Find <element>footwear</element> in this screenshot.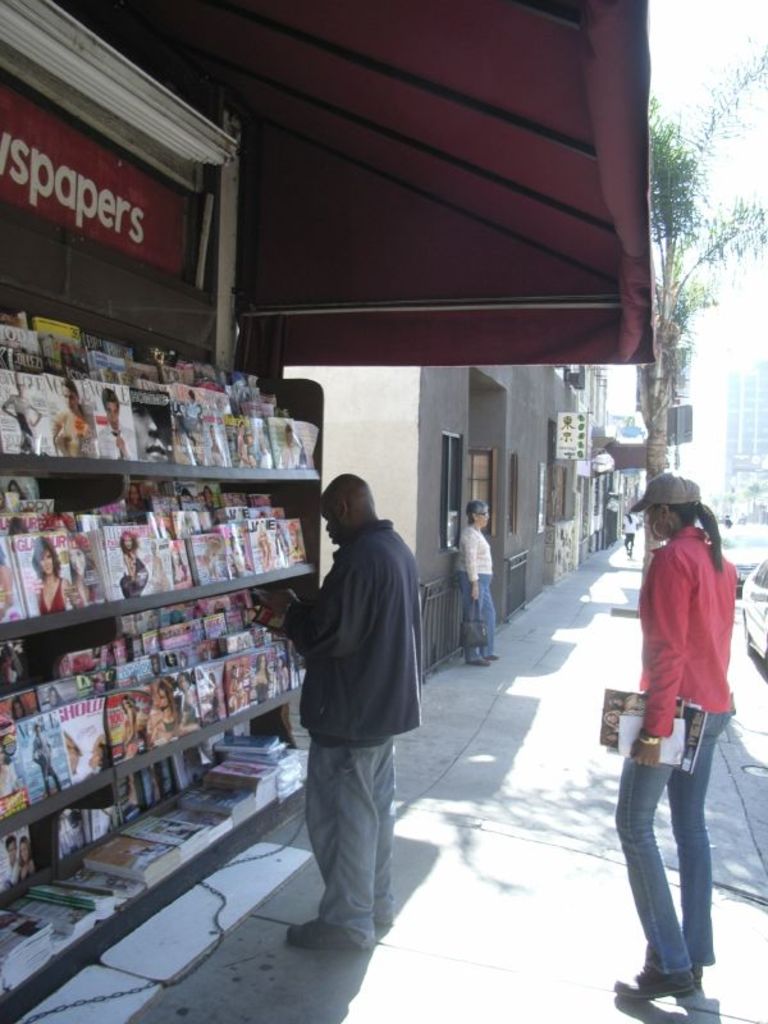
The bounding box for <element>footwear</element> is 467:657:488:666.
